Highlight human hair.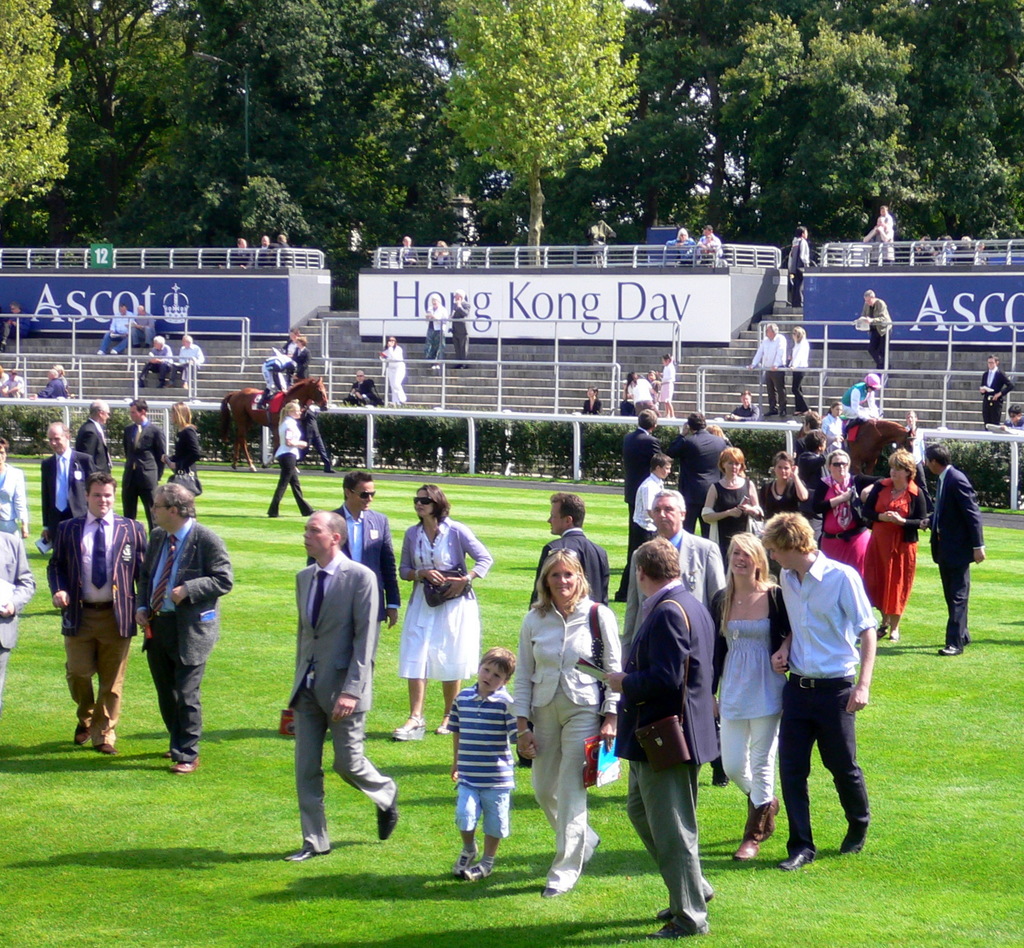
Highlighted region: l=1008, t=404, r=1021, b=415.
